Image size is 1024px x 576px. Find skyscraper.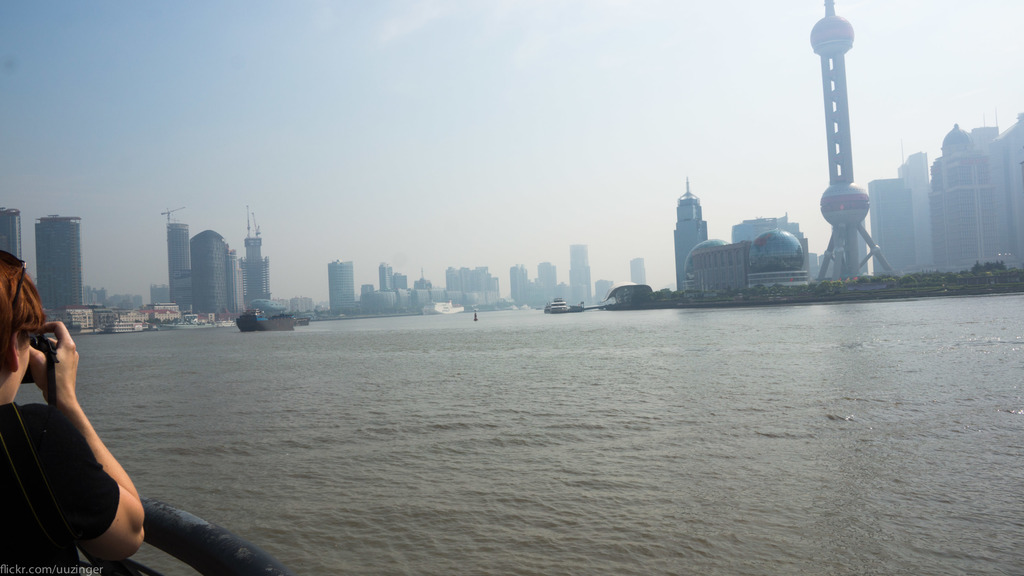
l=324, t=257, r=361, b=321.
